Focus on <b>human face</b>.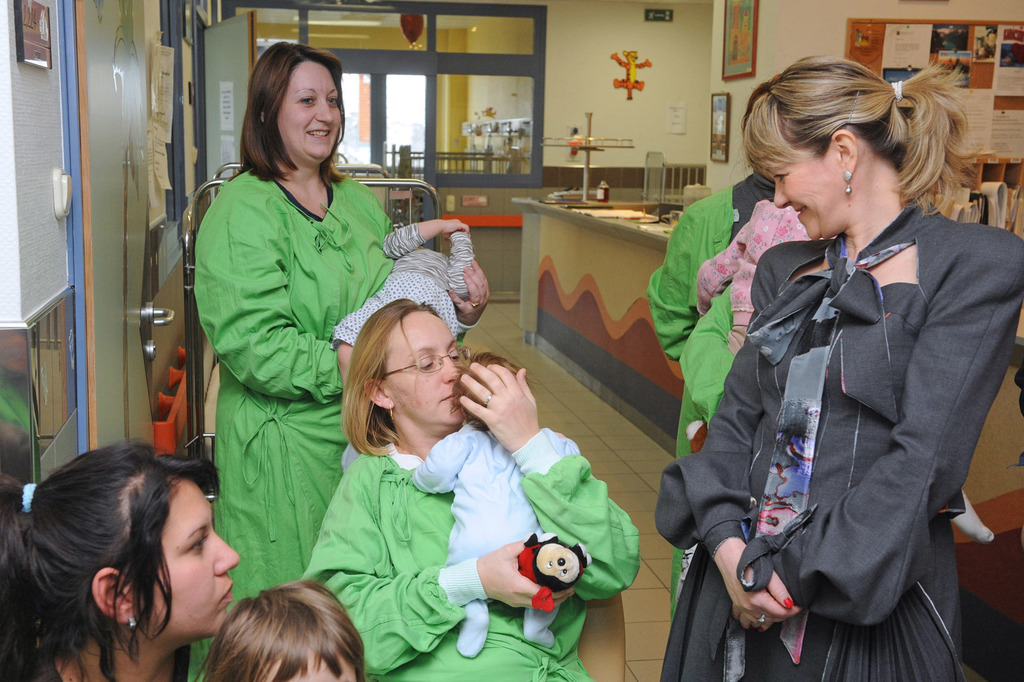
Focused at {"x1": 277, "y1": 62, "x2": 342, "y2": 170}.
